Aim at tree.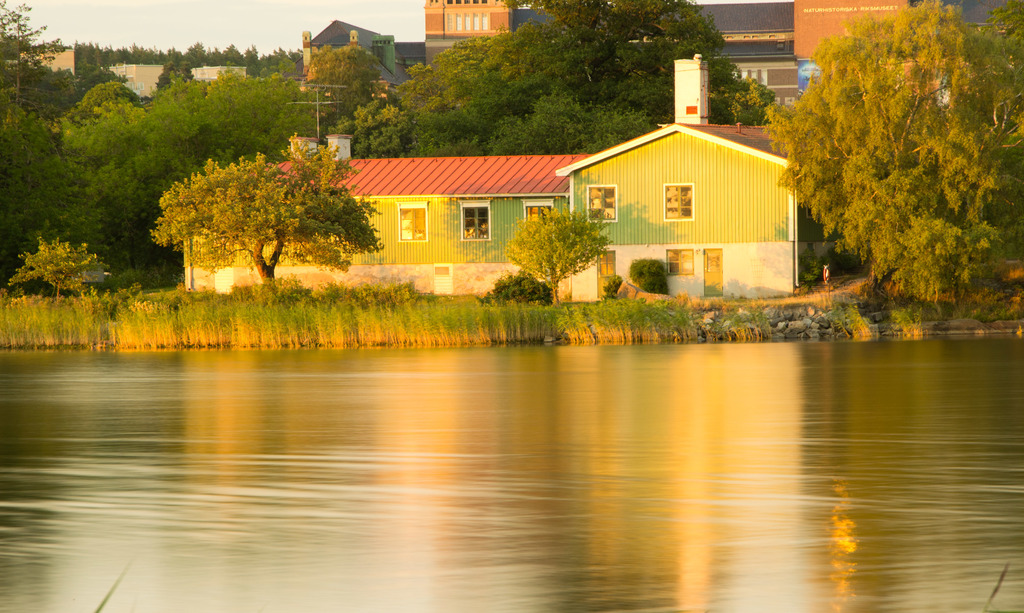
Aimed at [x1=296, y1=44, x2=393, y2=128].
